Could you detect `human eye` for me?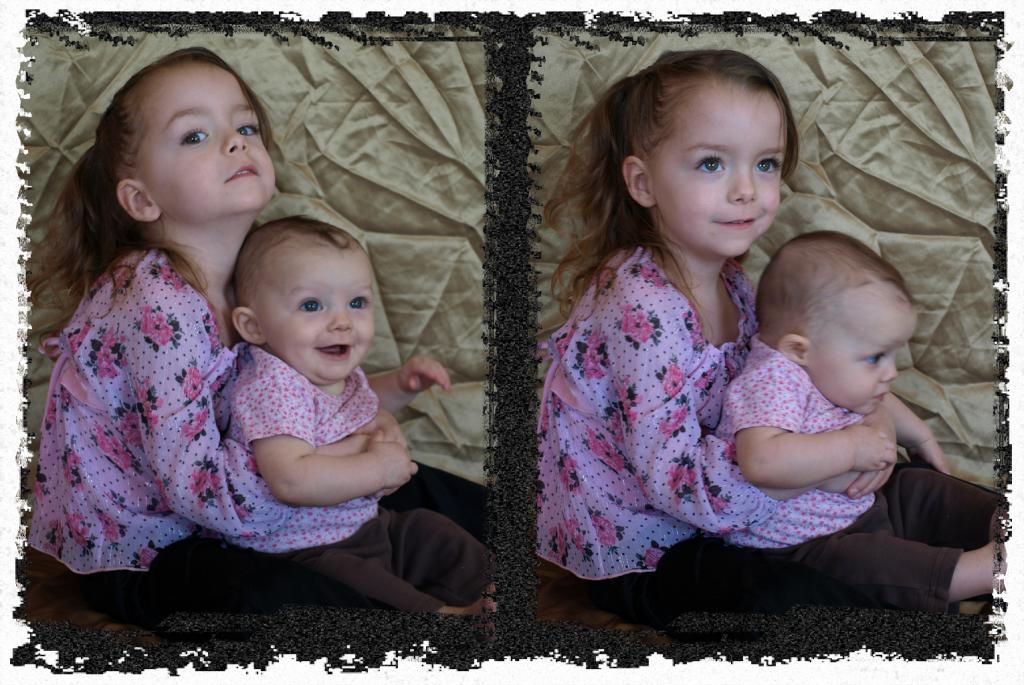
Detection result: l=177, t=122, r=210, b=148.
